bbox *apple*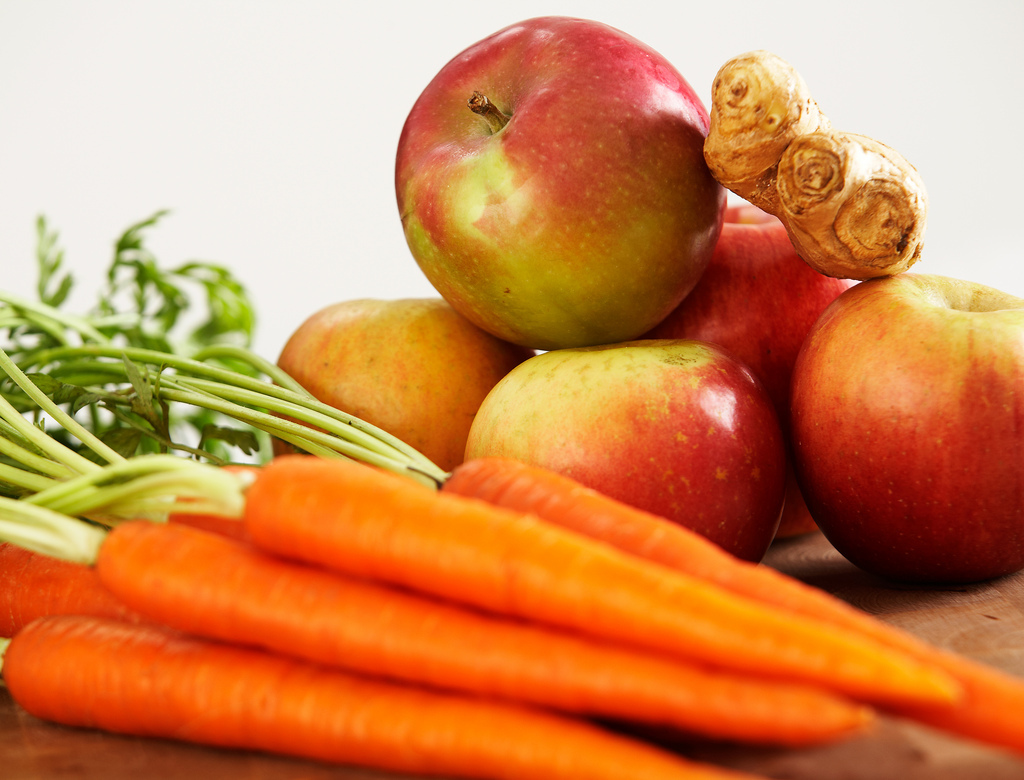
select_region(660, 198, 861, 450)
